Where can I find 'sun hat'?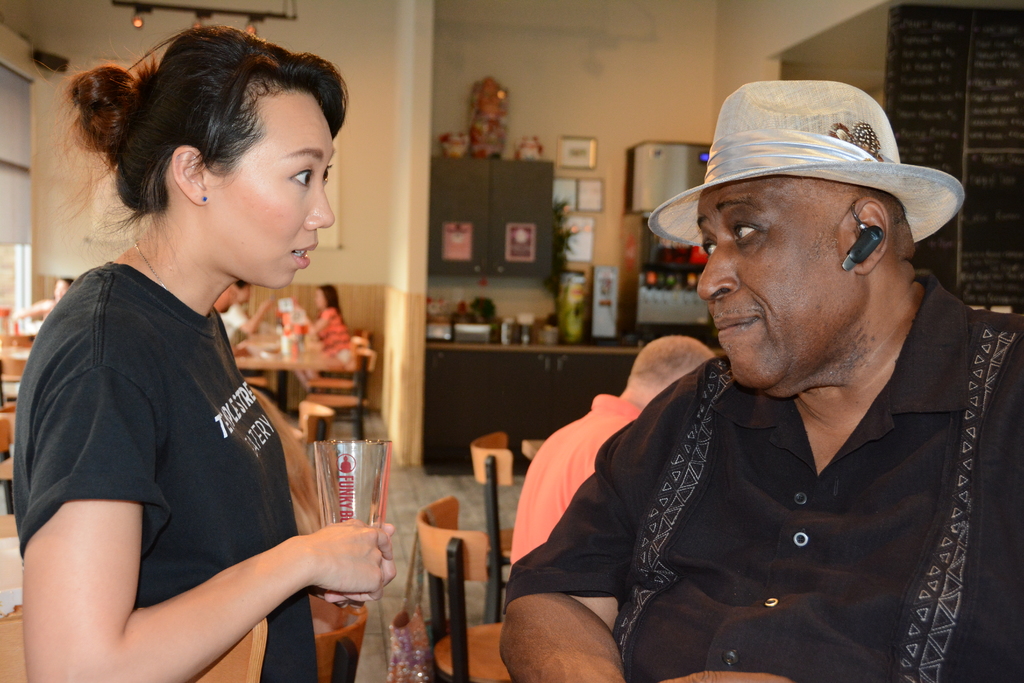
You can find it at [645, 74, 967, 241].
